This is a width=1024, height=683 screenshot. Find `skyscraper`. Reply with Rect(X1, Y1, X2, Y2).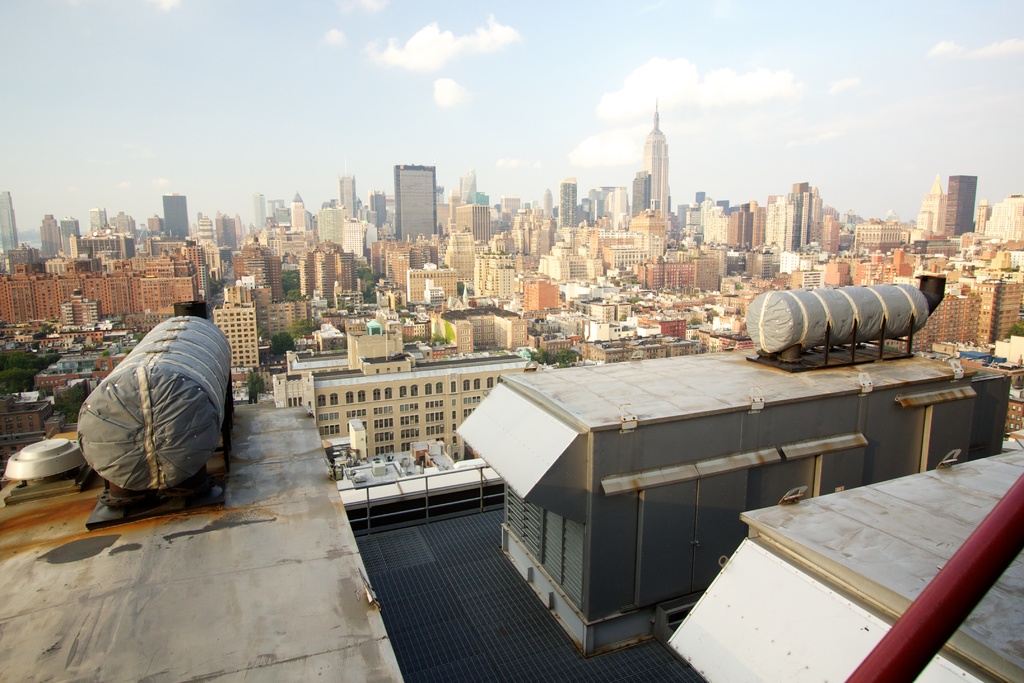
Rect(253, 191, 264, 235).
